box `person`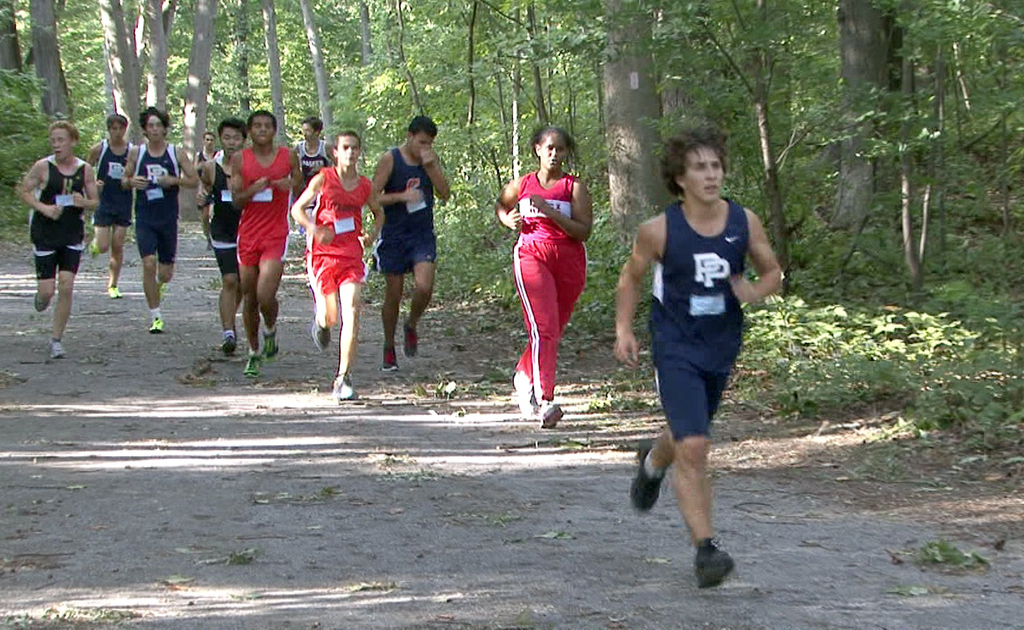
box(618, 132, 782, 589)
